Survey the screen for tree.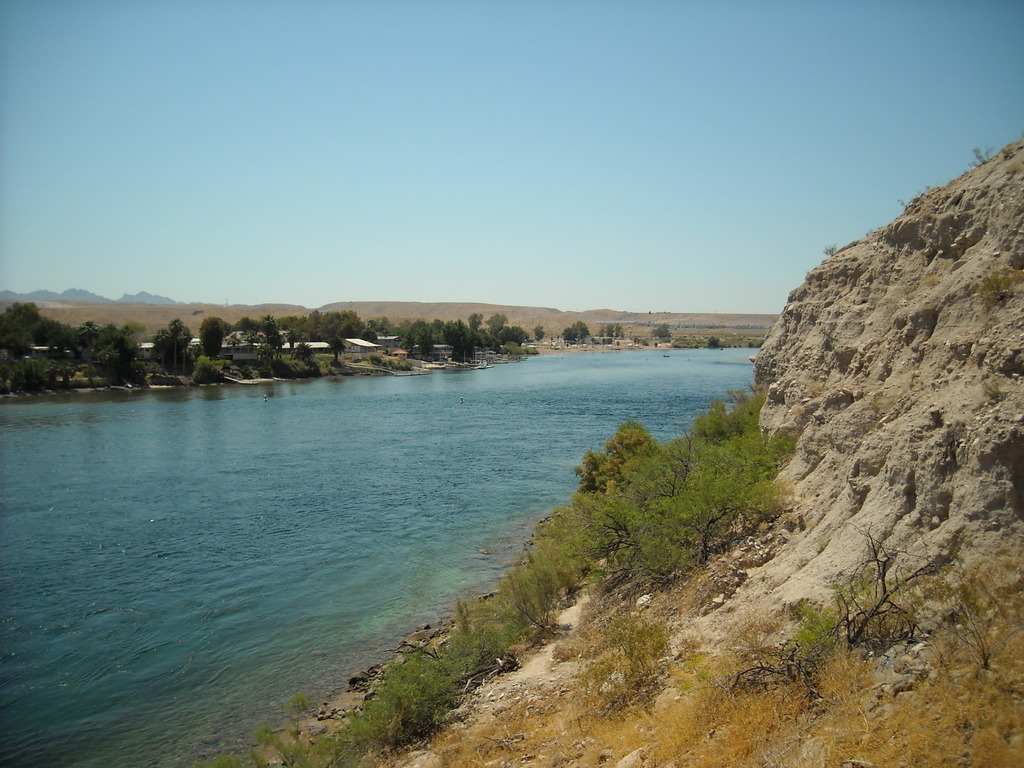
Survey found: 648/321/670/336.
